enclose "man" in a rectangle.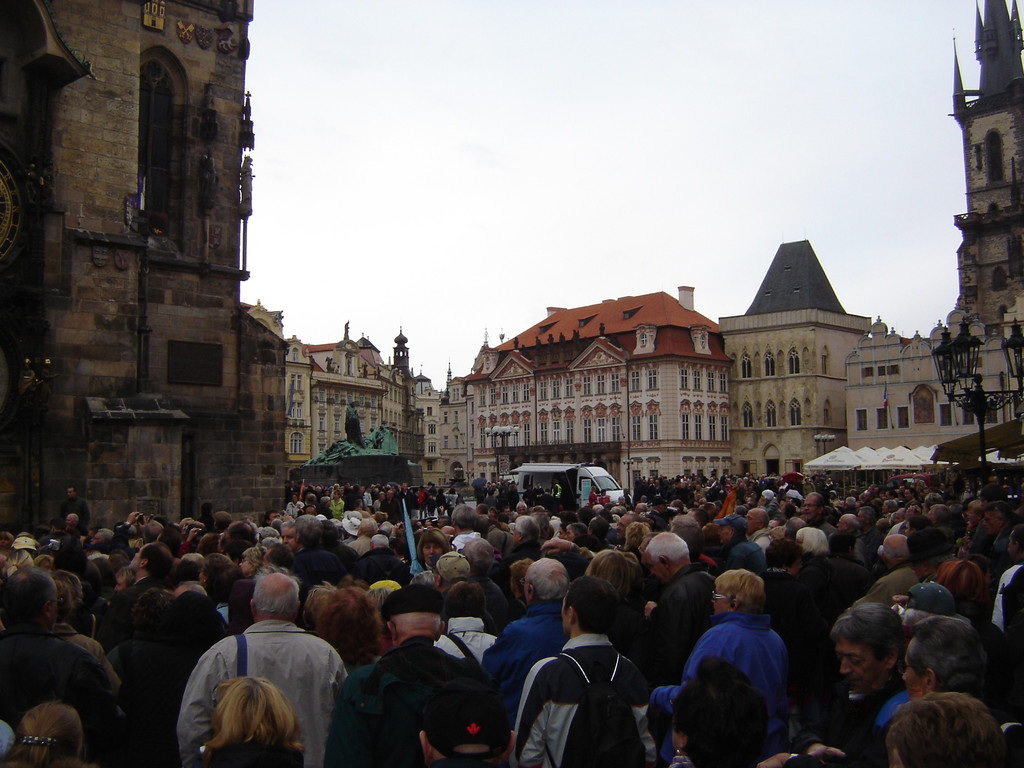
Rect(633, 501, 648, 516).
